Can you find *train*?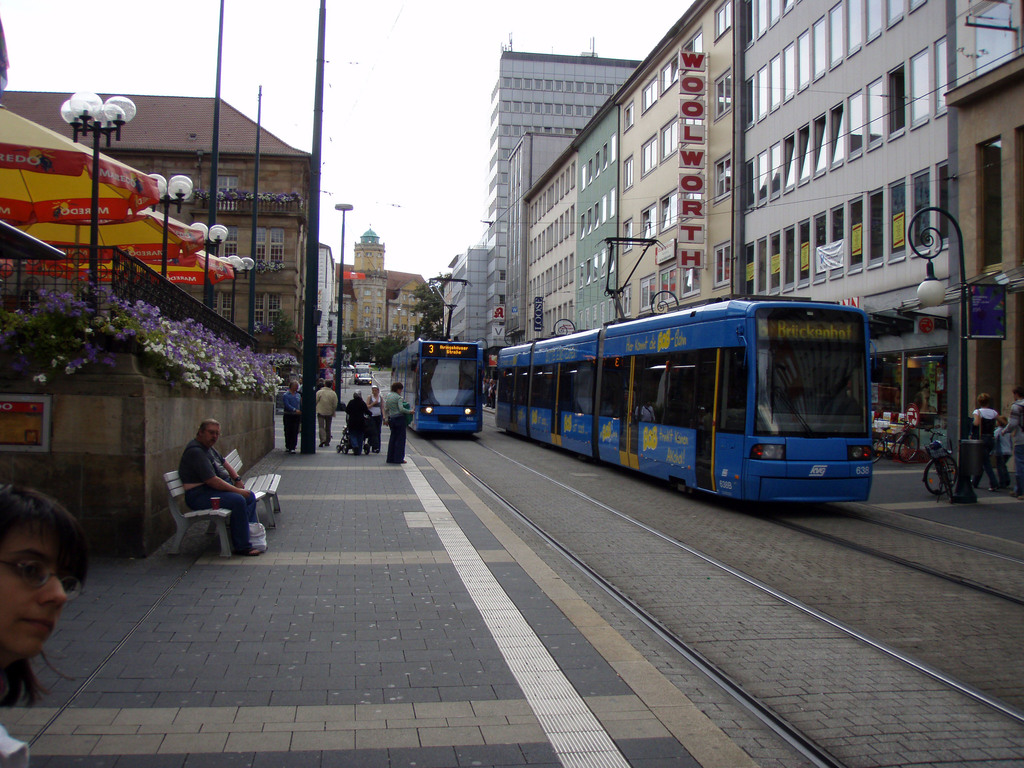
Yes, bounding box: [left=495, top=241, right=874, bottom=501].
